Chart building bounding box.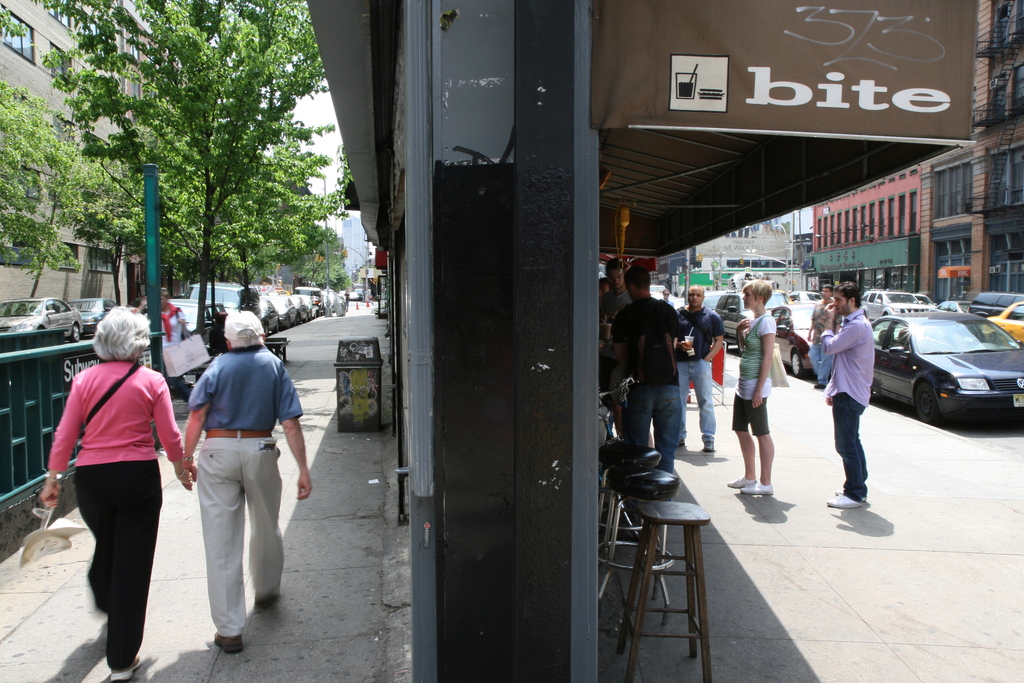
Charted: l=920, t=0, r=1023, b=306.
